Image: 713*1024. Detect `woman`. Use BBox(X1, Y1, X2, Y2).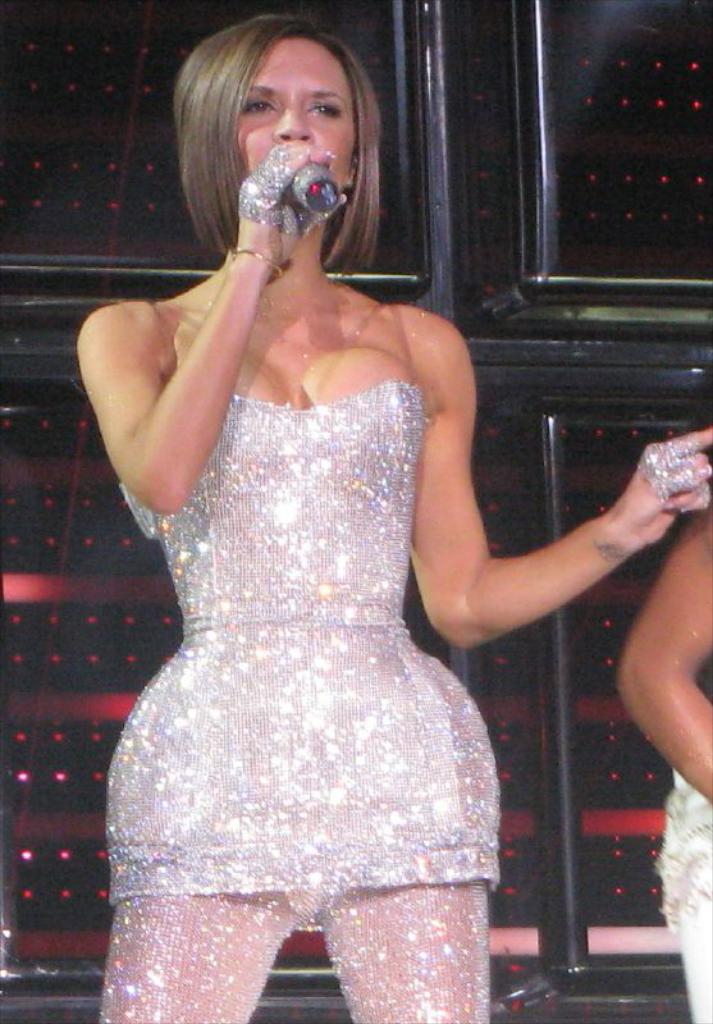
BBox(74, 13, 712, 1023).
